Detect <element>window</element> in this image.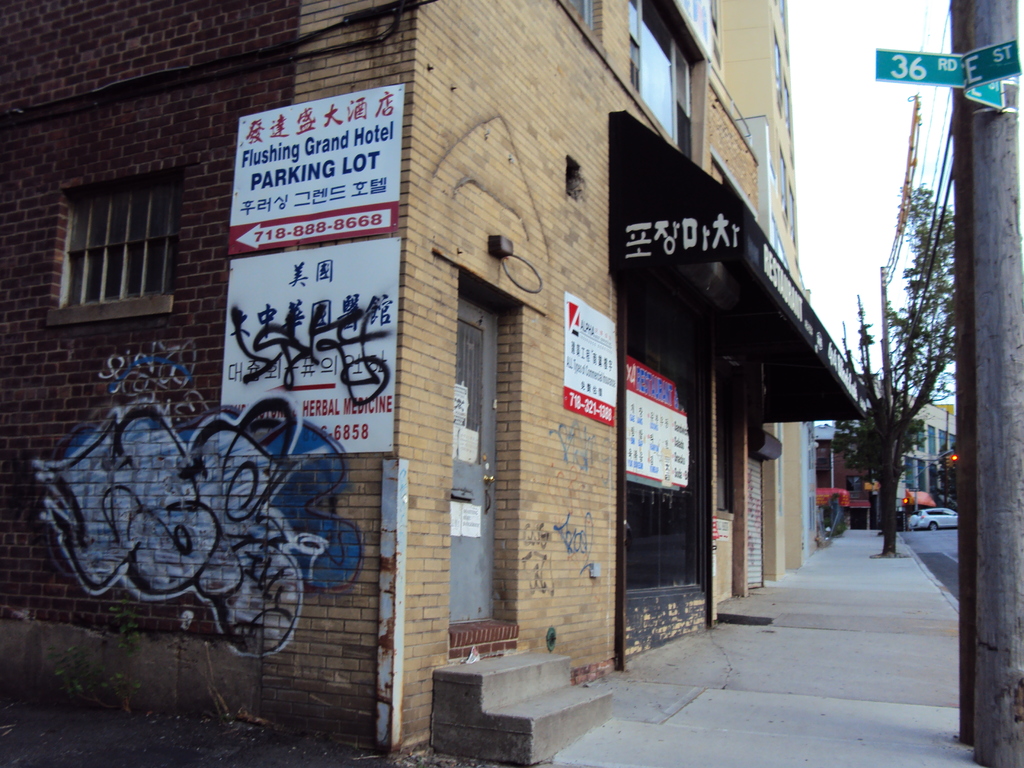
Detection: <region>903, 463, 916, 490</region>.
